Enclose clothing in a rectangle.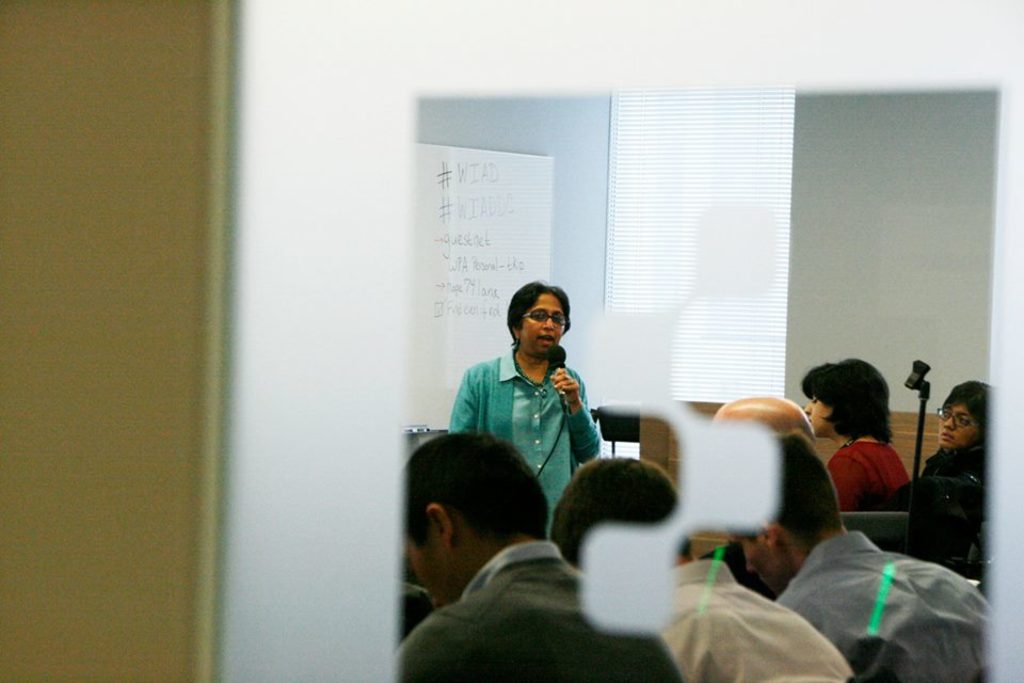
(780,534,1010,682).
